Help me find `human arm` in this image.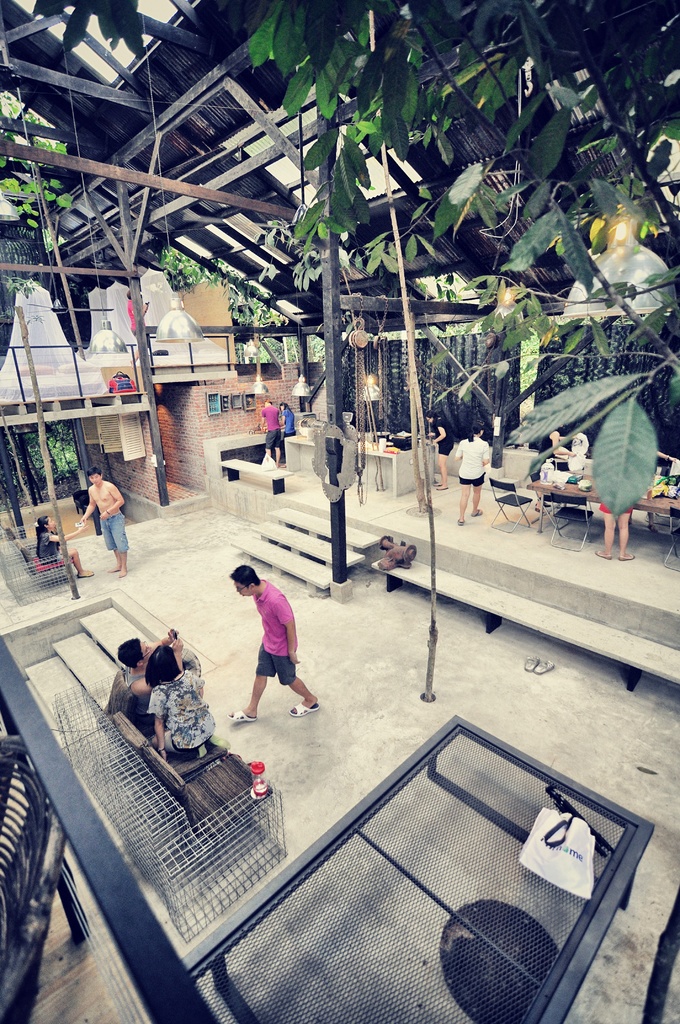
Found it: (67, 488, 102, 531).
